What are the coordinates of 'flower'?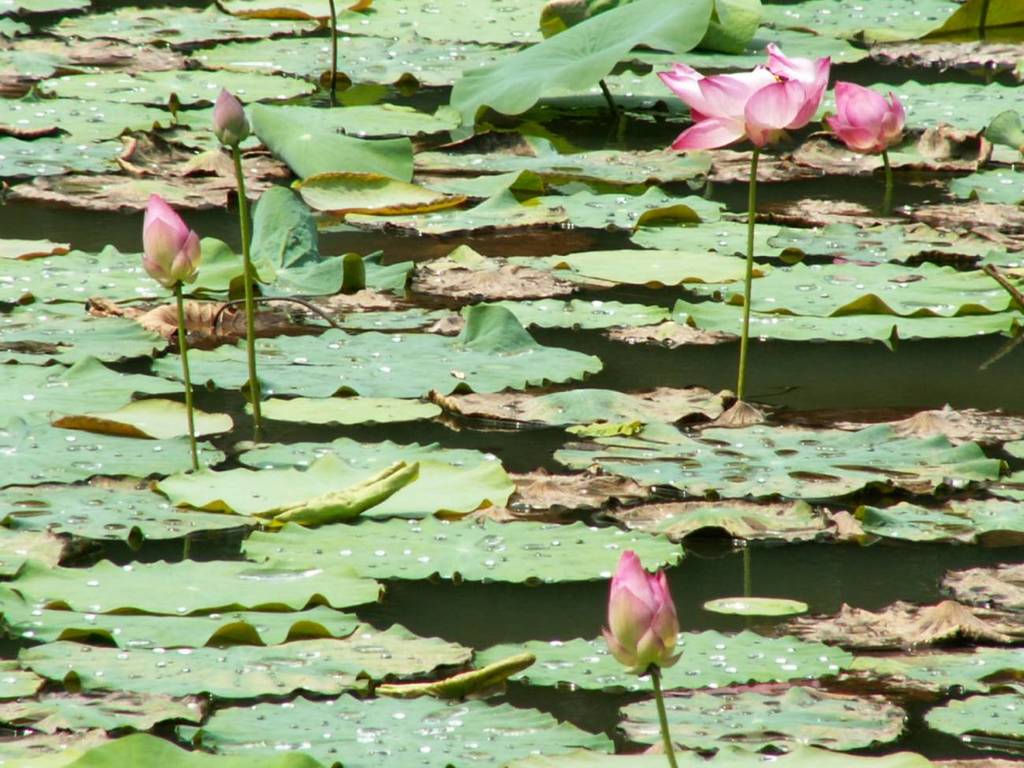
pyautogui.locateOnScreen(601, 551, 684, 681).
